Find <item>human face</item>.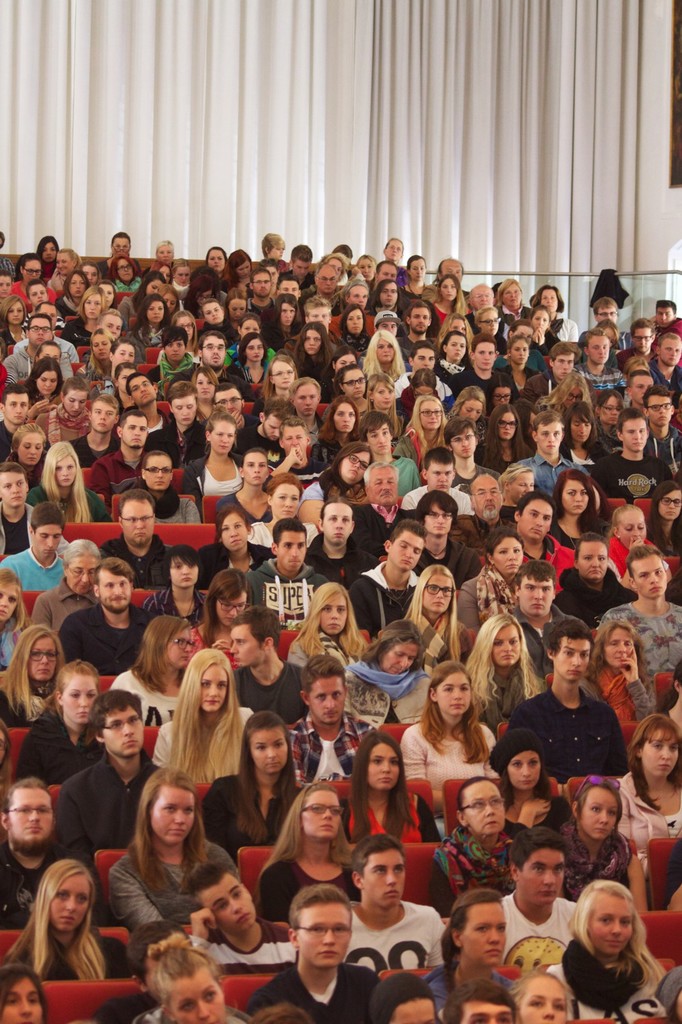
205:247:223:268.
